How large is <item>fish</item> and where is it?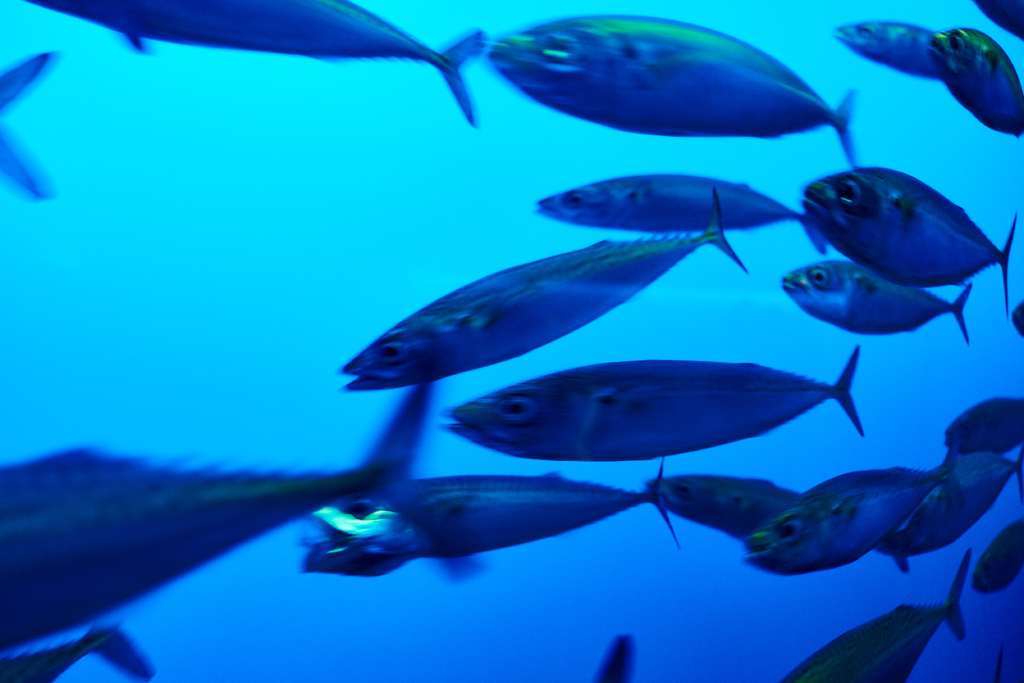
Bounding box: [x1=0, y1=47, x2=52, y2=207].
